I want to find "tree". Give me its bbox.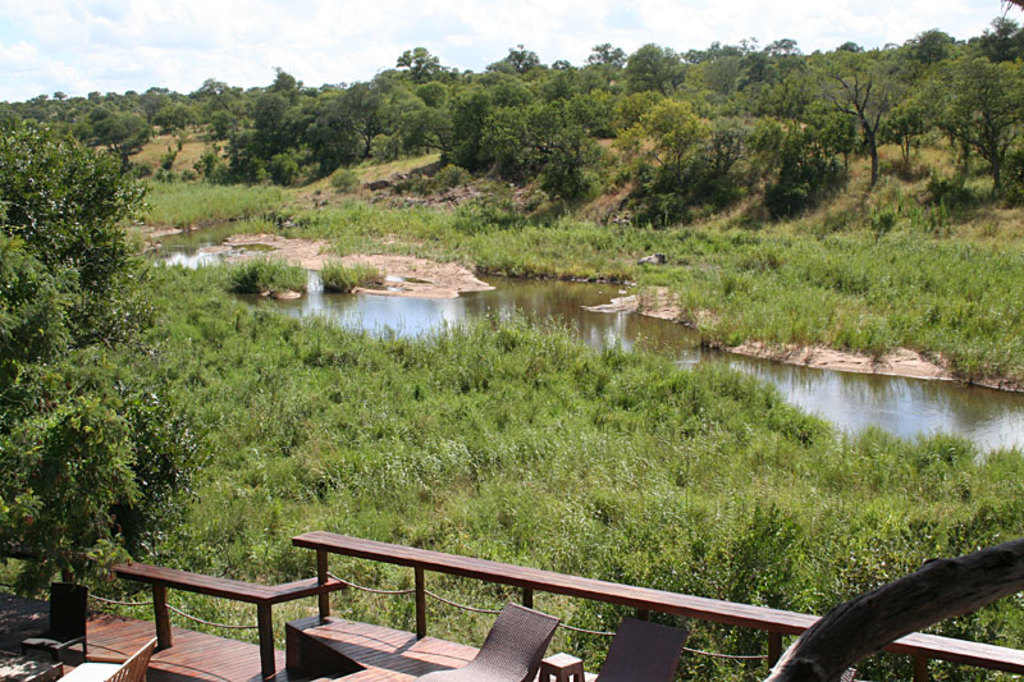
13 93 206 583.
